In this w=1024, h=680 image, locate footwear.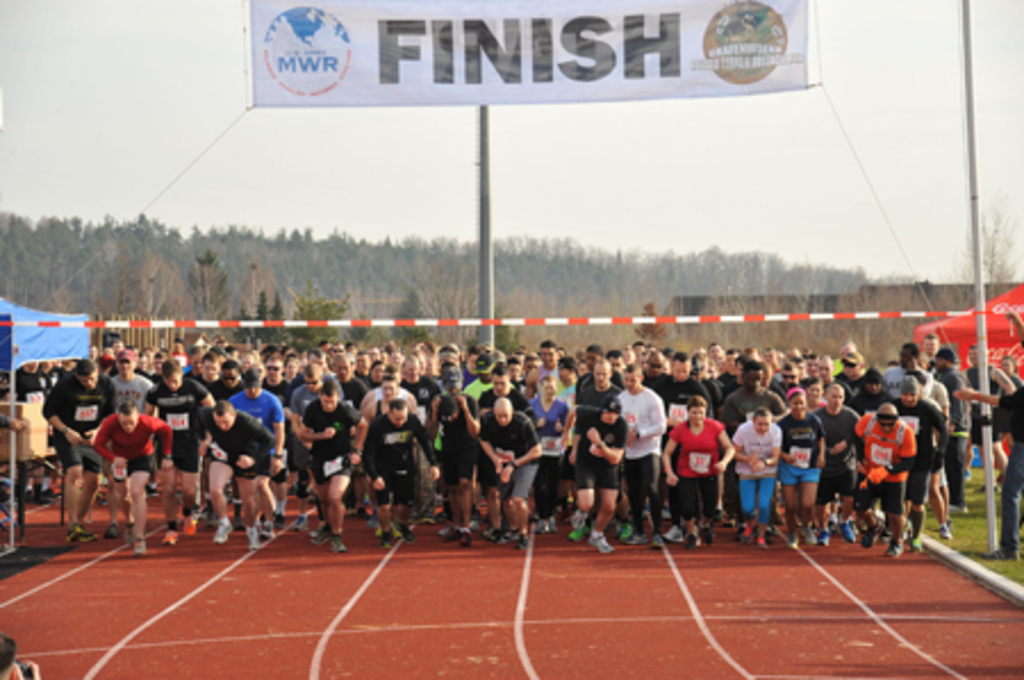
Bounding box: rect(692, 532, 703, 555).
